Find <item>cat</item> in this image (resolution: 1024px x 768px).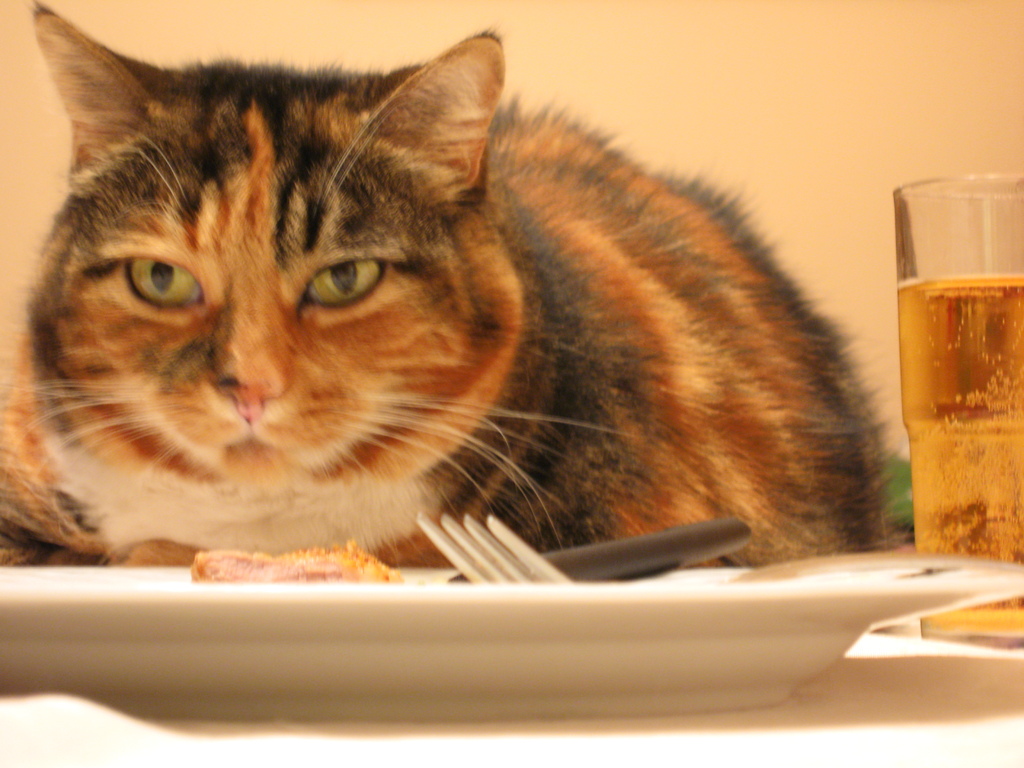
bbox(0, 0, 888, 563).
